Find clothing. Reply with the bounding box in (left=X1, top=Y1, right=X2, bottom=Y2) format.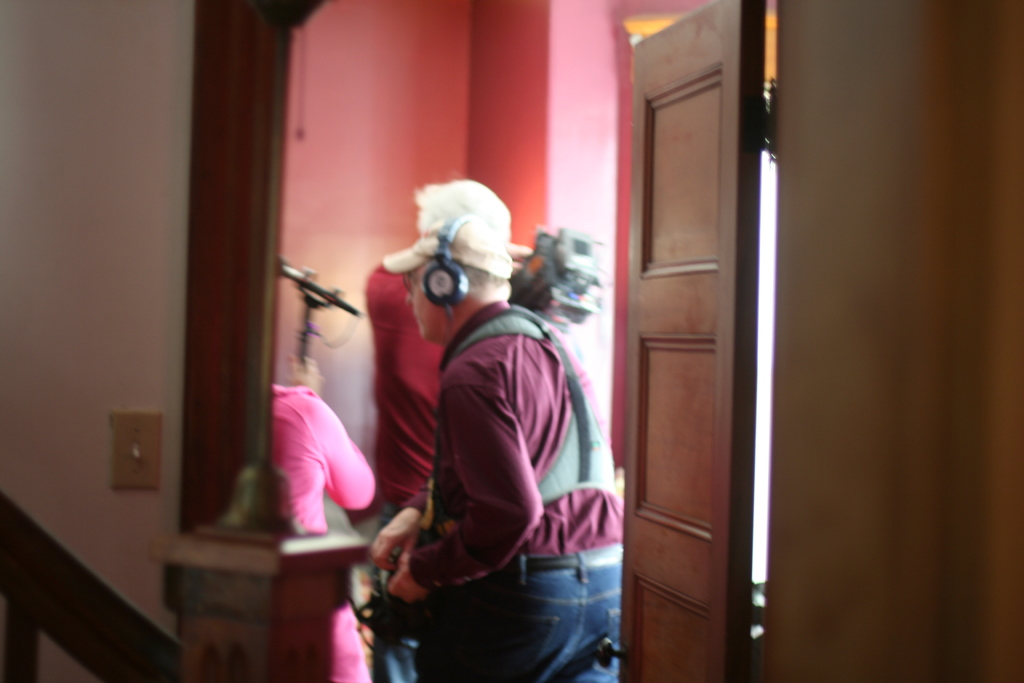
(left=406, top=304, right=628, bottom=579).
